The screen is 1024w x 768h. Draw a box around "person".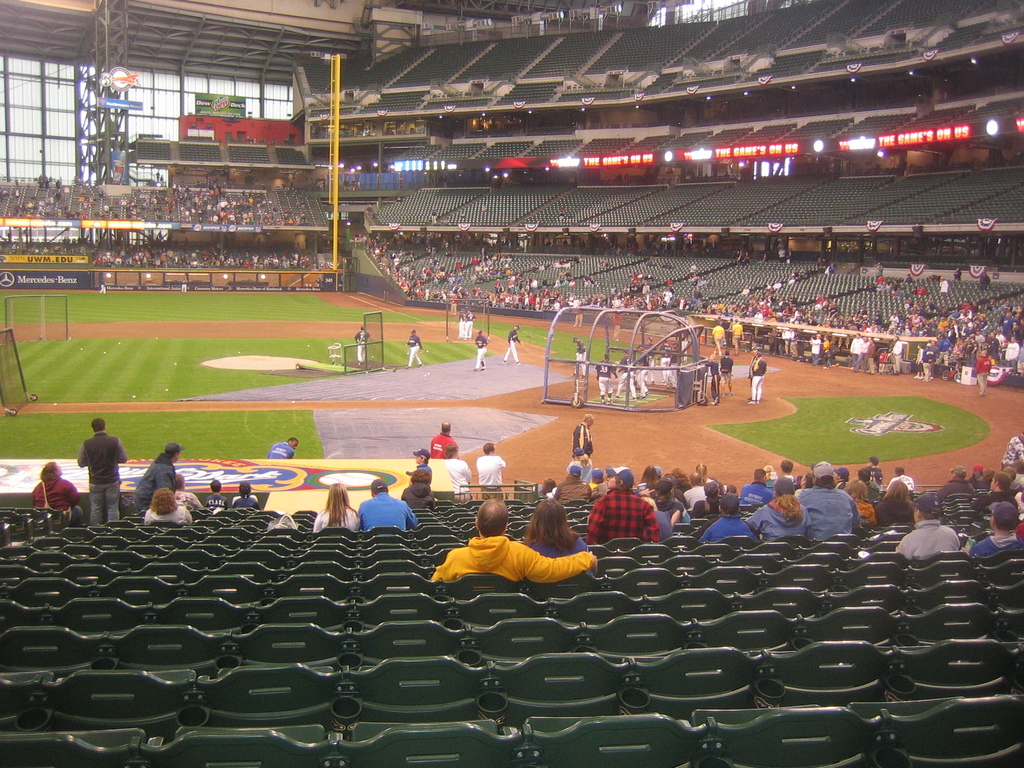
[x1=639, y1=463, x2=655, y2=488].
